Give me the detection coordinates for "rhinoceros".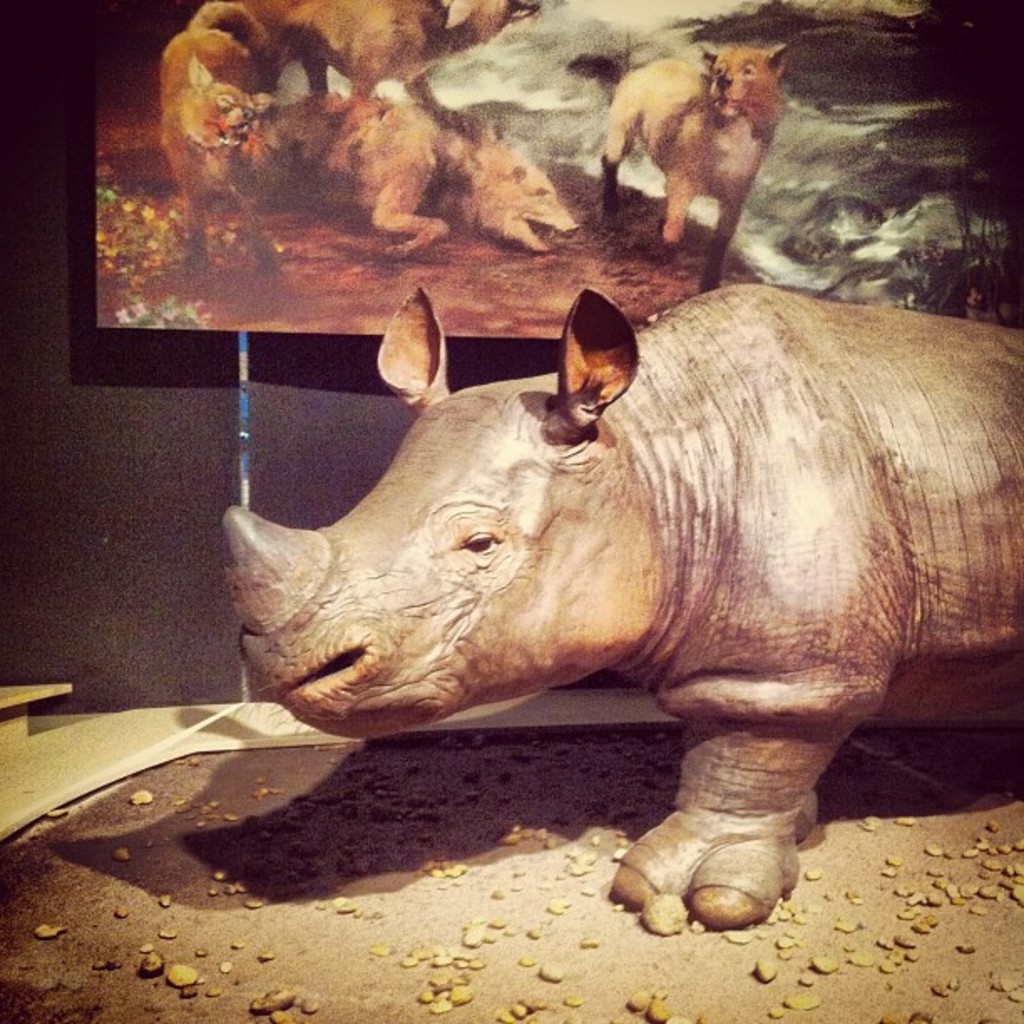
(219,268,1022,937).
